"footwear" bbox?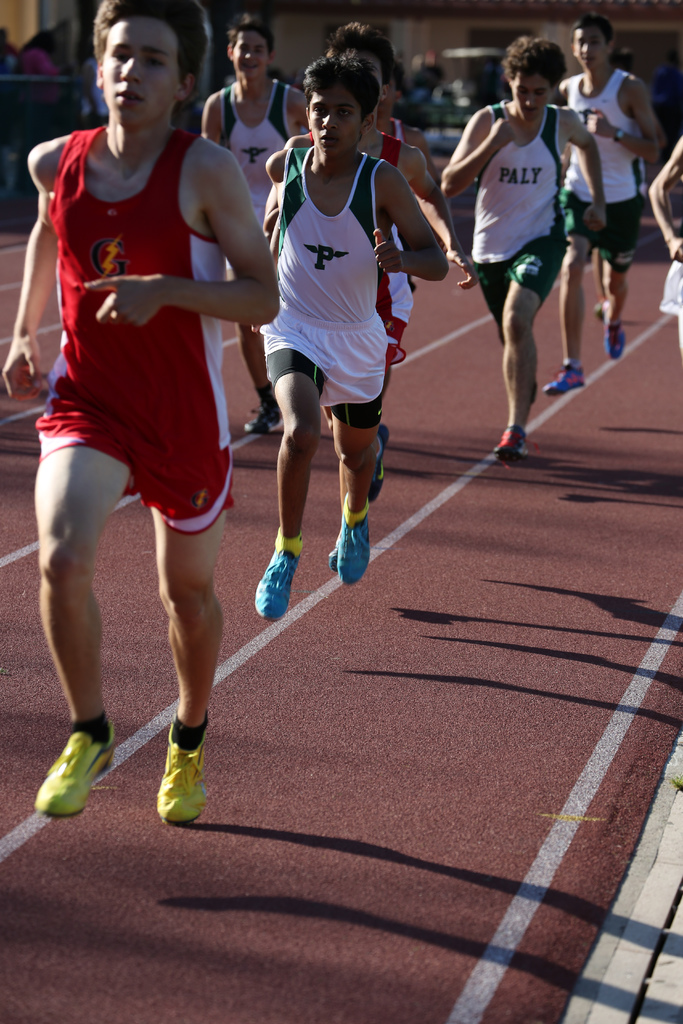
x1=33 y1=720 x2=115 y2=817
